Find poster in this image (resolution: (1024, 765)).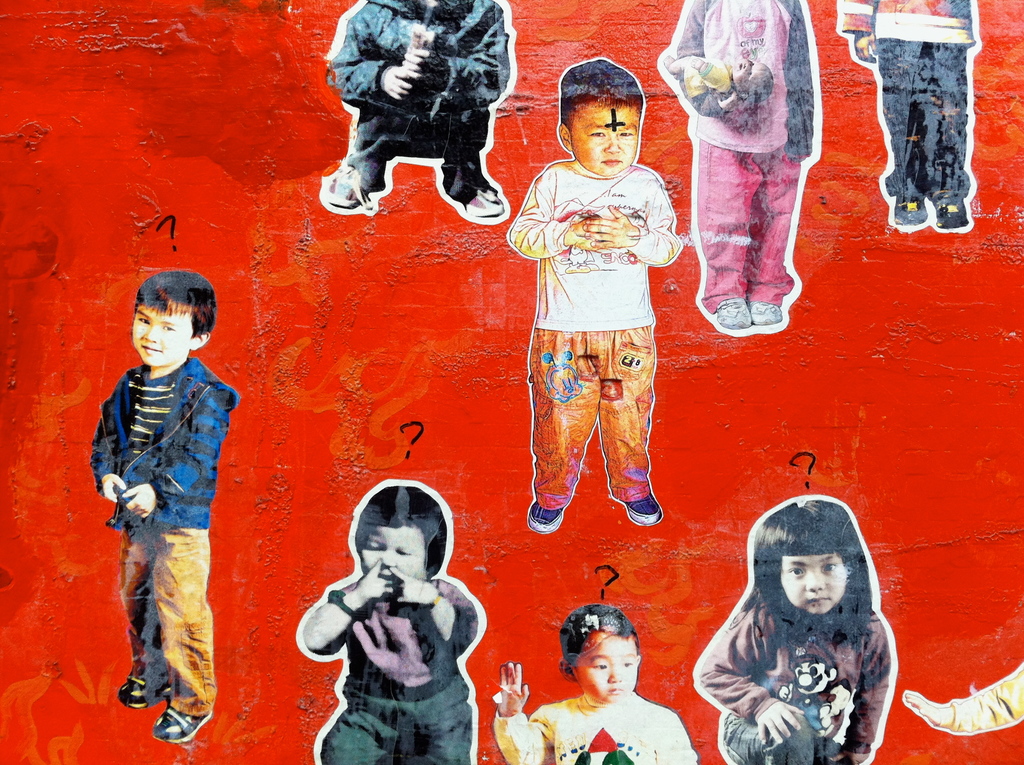
495, 597, 697, 764.
